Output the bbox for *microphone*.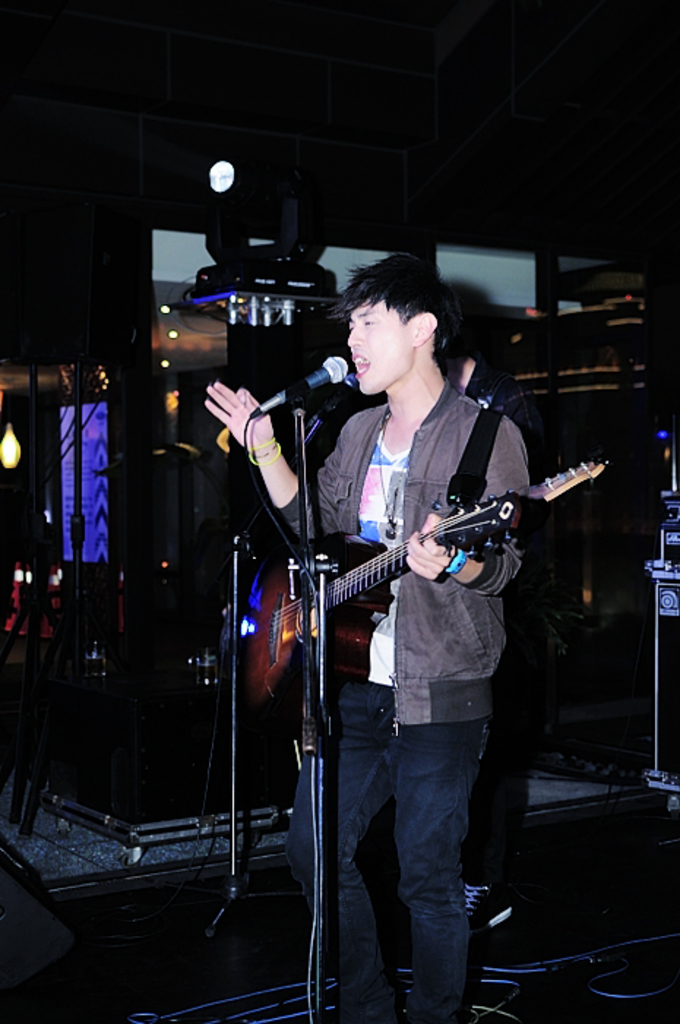
<box>257,351,364,413</box>.
